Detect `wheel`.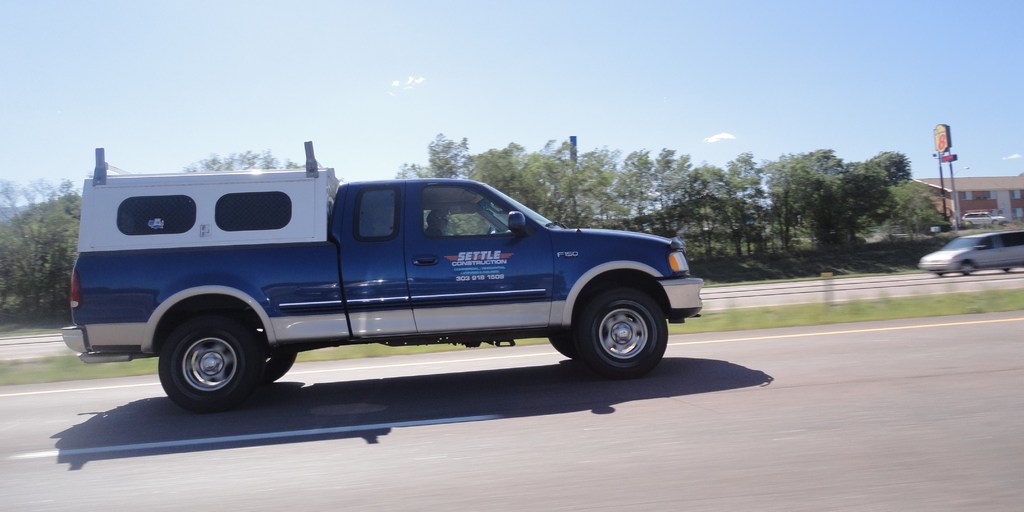
Detected at box(959, 262, 976, 278).
